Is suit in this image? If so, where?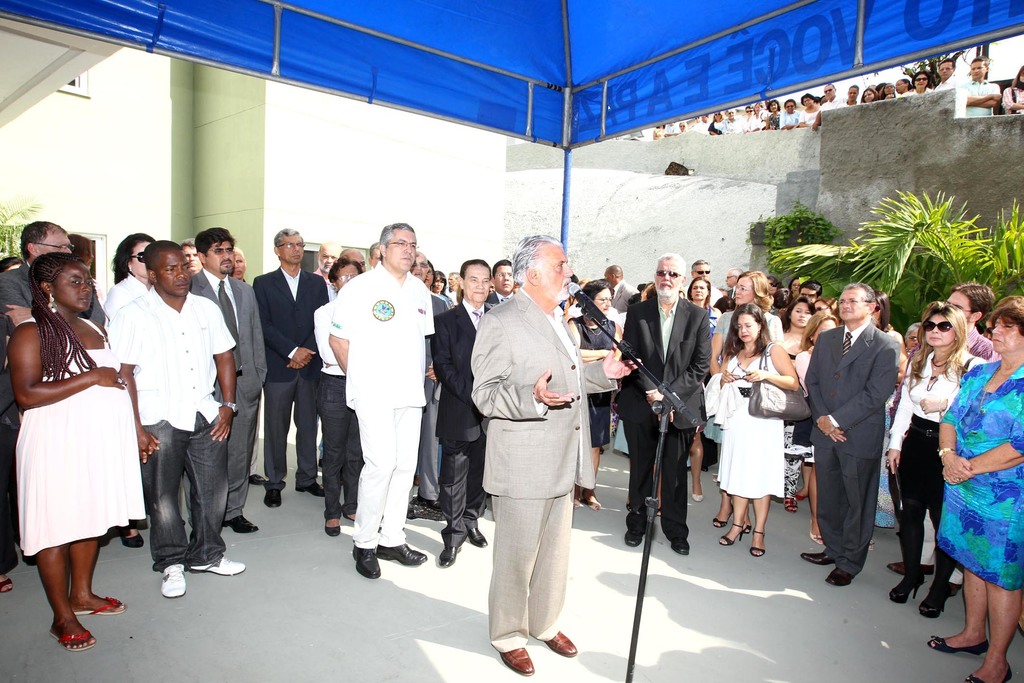
Yes, at (471,288,620,650).
